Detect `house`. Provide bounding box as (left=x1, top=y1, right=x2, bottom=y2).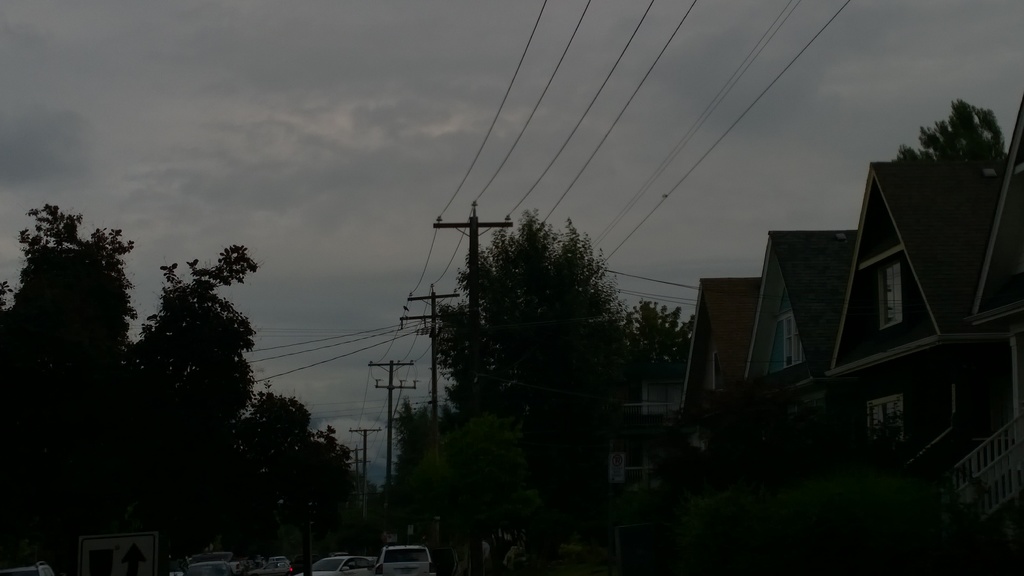
(left=828, top=162, right=980, bottom=472).
